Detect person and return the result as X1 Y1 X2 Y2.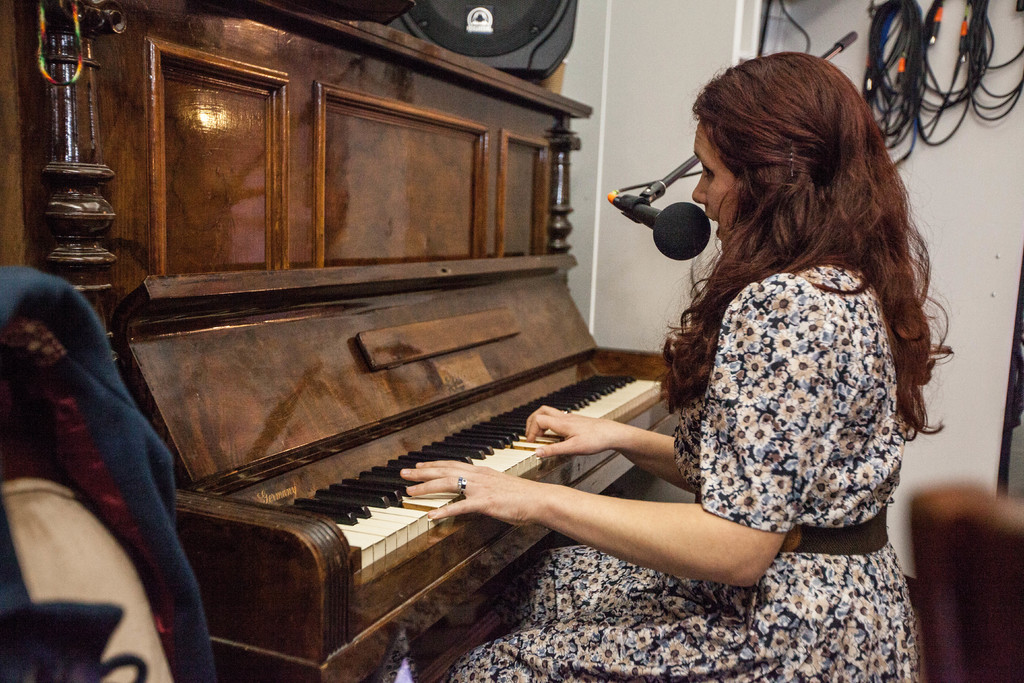
470 54 913 676.
